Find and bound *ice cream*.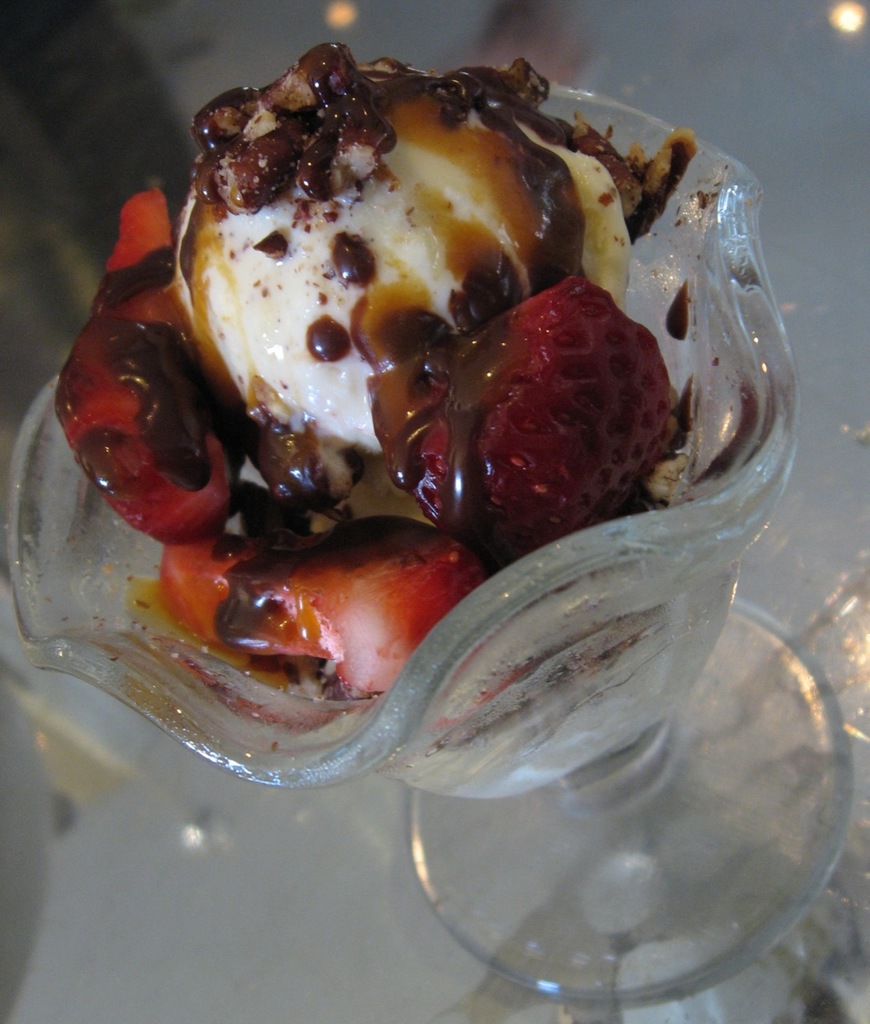
Bound: 166,55,643,522.
